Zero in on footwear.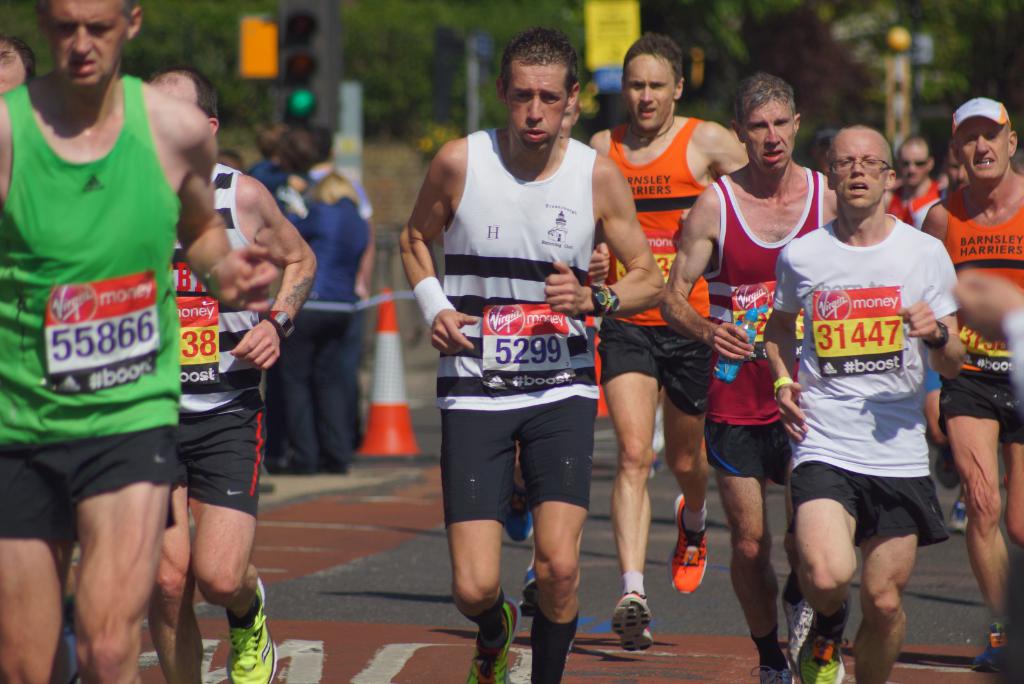
Zeroed in: [left=513, top=464, right=531, bottom=537].
